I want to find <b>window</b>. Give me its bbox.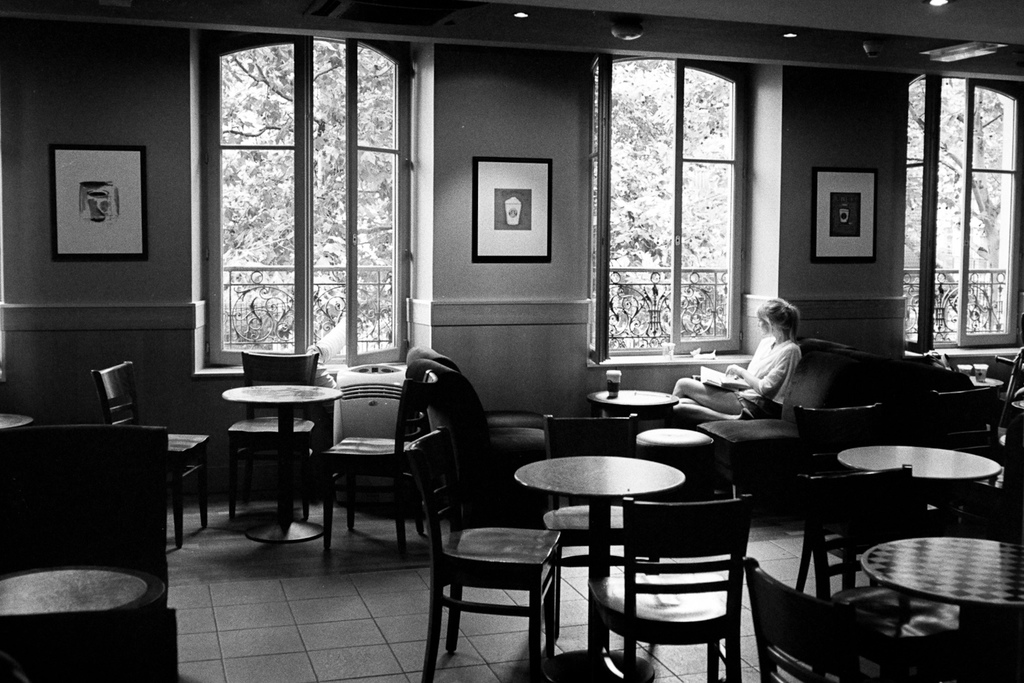
detection(196, 34, 416, 374).
